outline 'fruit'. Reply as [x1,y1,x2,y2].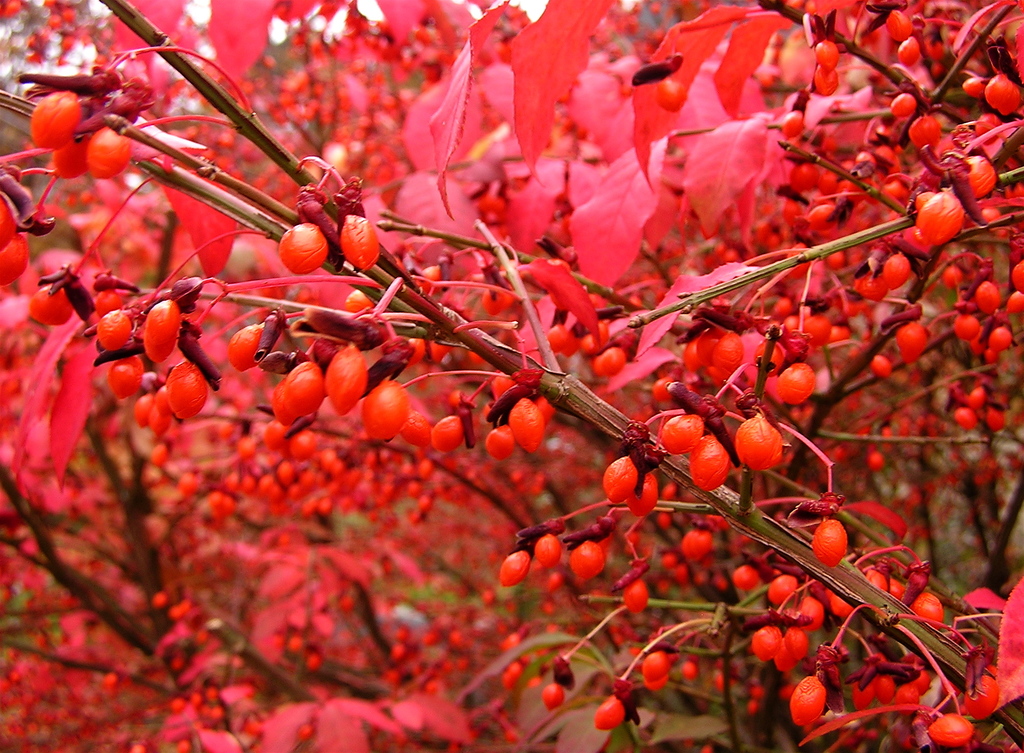
[534,531,560,572].
